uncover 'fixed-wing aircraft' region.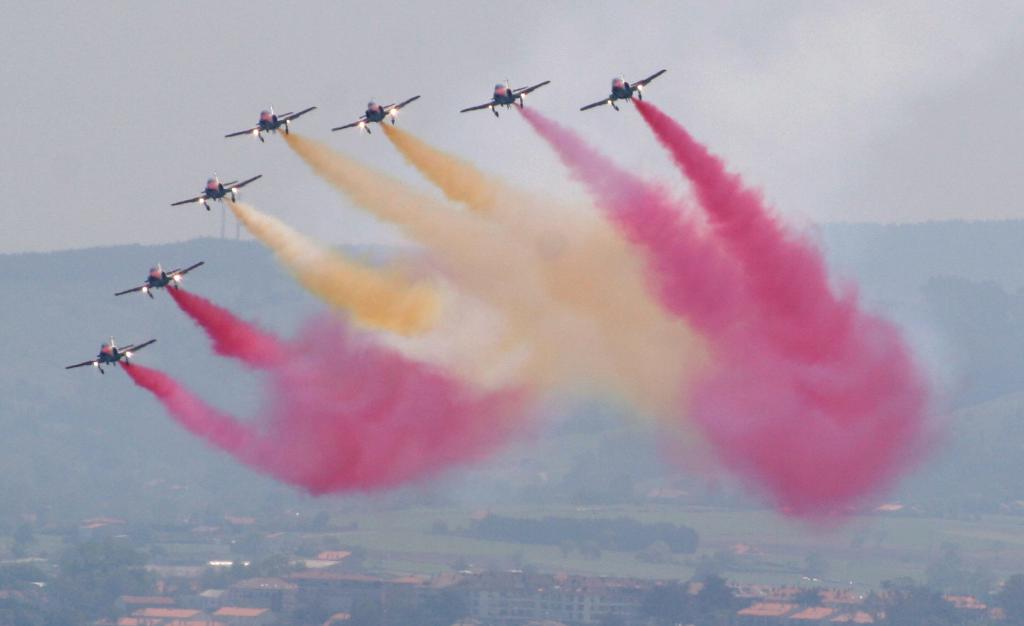
Uncovered: [left=452, top=78, right=552, bottom=115].
